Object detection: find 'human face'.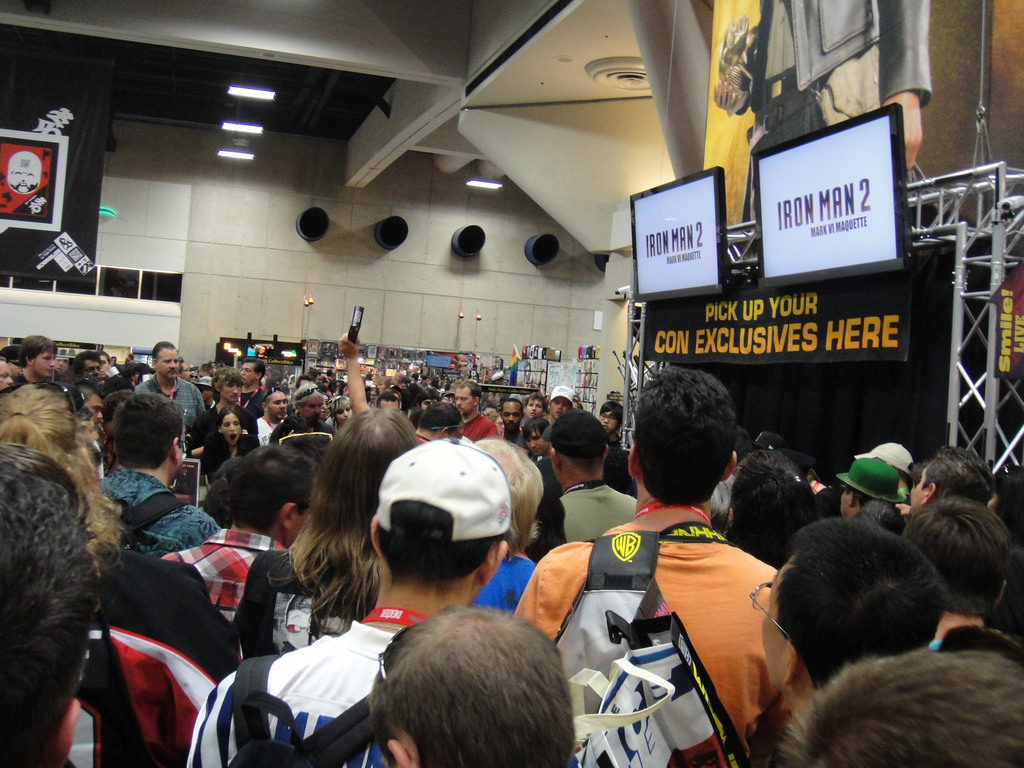
367, 602, 576, 767.
